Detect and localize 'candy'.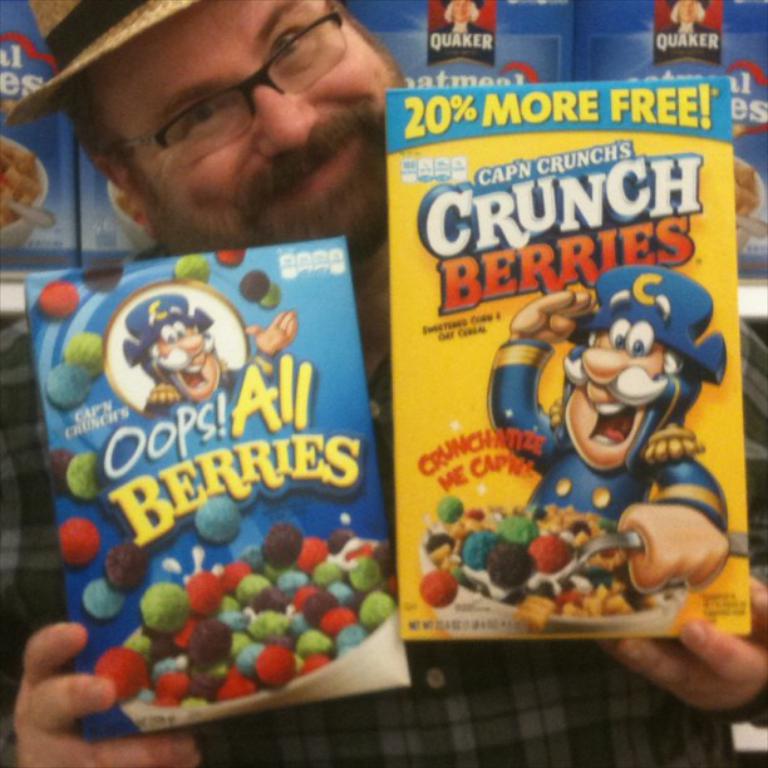
Localized at box(64, 445, 100, 503).
